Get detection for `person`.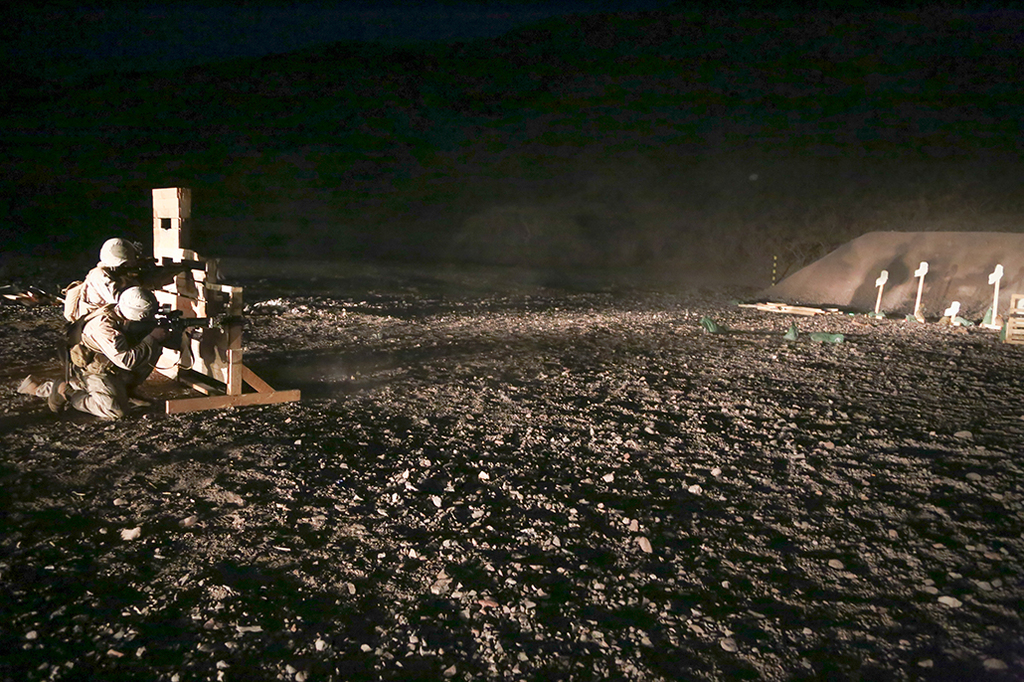
Detection: bbox(61, 239, 175, 358).
